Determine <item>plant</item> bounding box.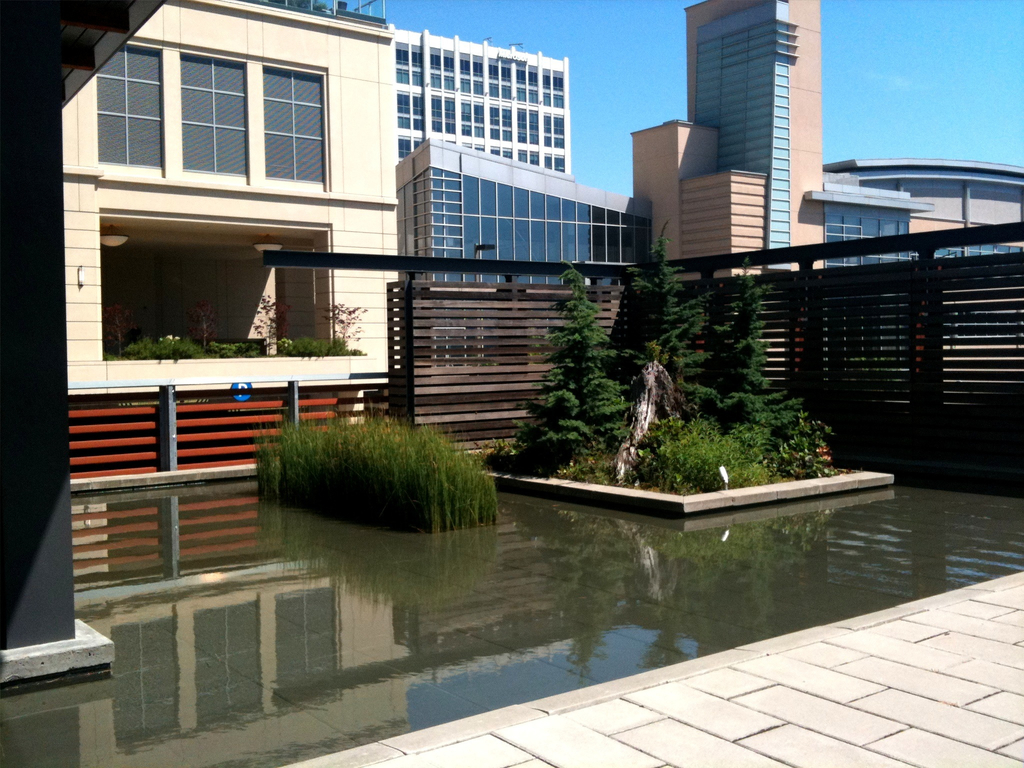
Determined: [248, 285, 289, 350].
